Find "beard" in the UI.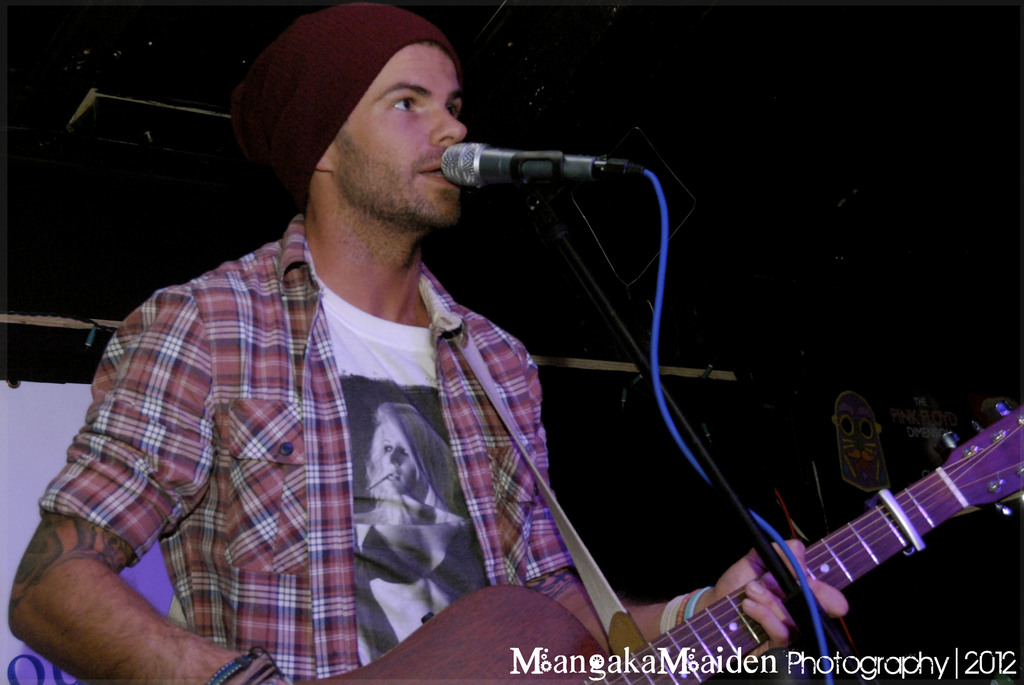
UI element at x1=328, y1=121, x2=467, y2=234.
